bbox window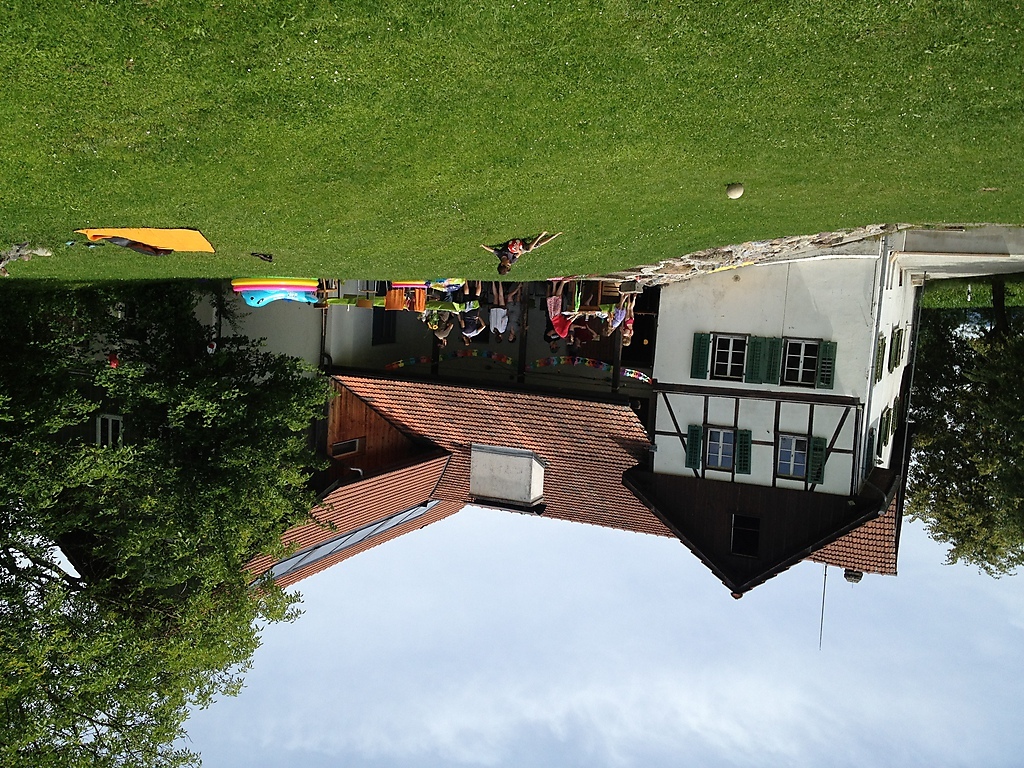
l=703, t=425, r=751, b=468
